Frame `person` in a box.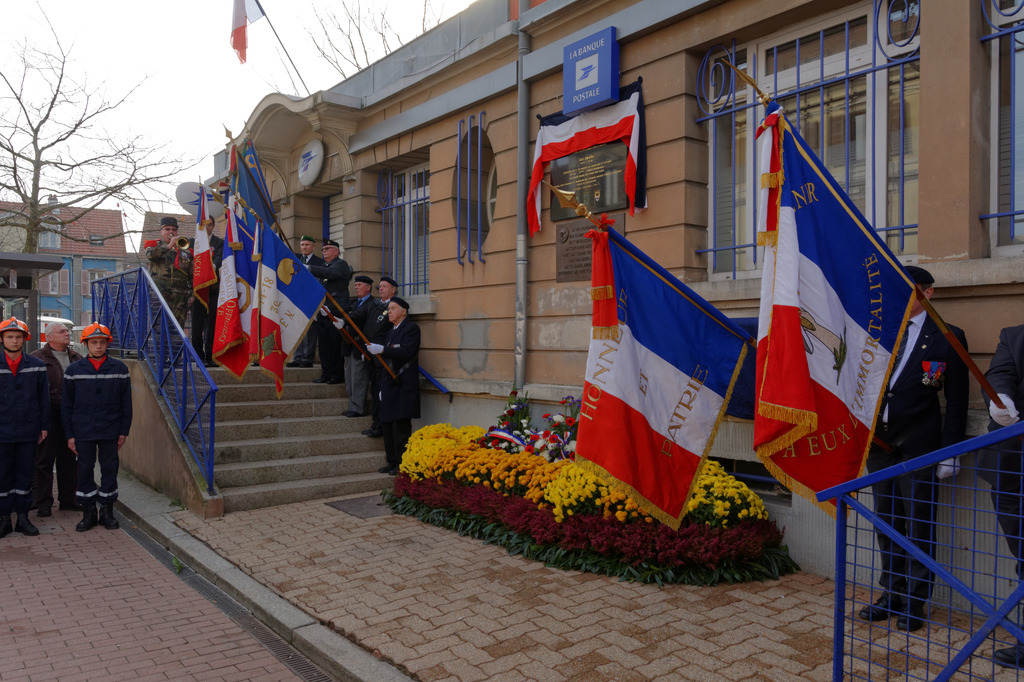
x1=0 y1=316 x2=48 y2=534.
